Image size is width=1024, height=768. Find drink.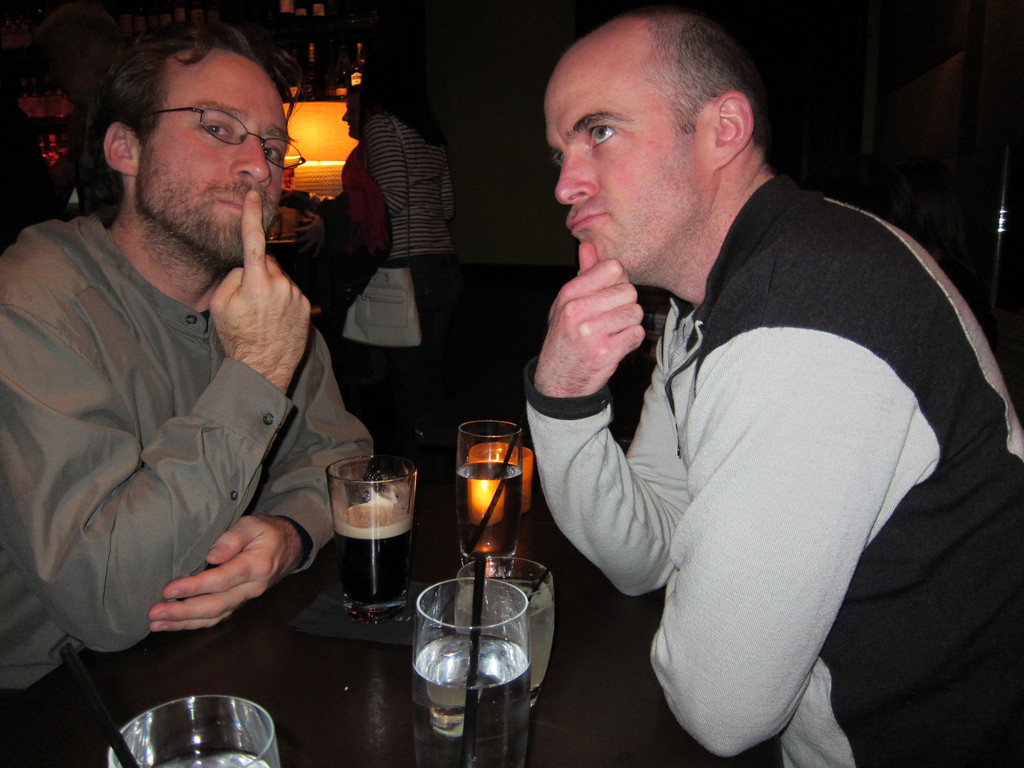
[x1=420, y1=631, x2=536, y2=767].
